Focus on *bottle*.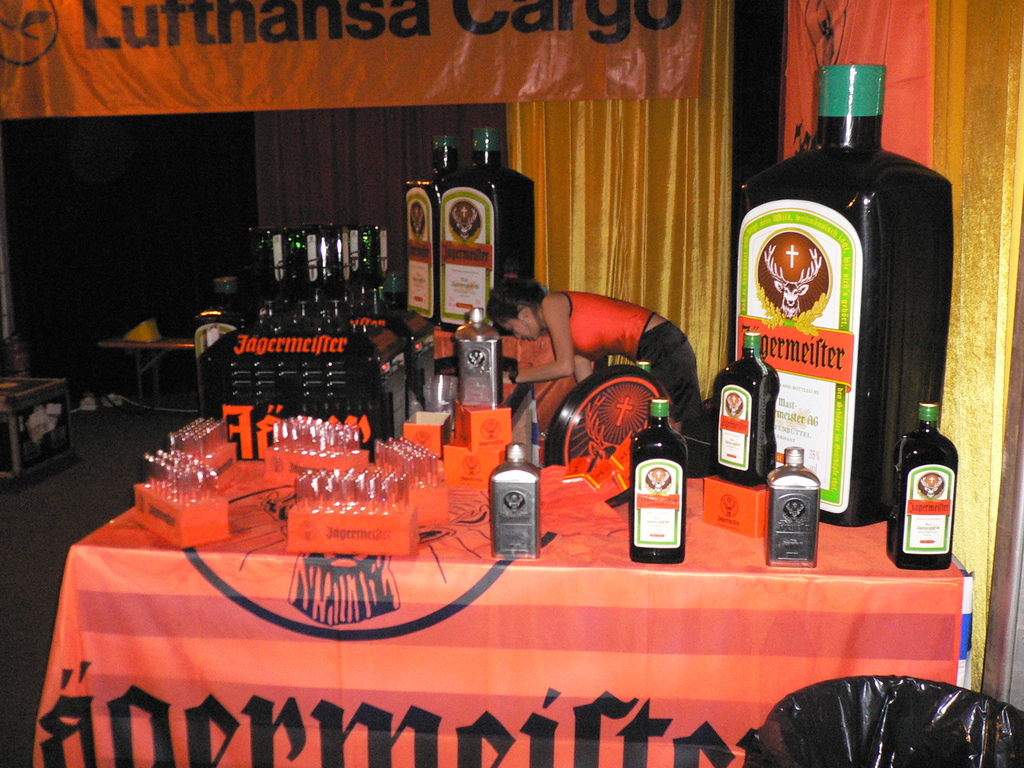
Focused at detection(630, 397, 692, 568).
